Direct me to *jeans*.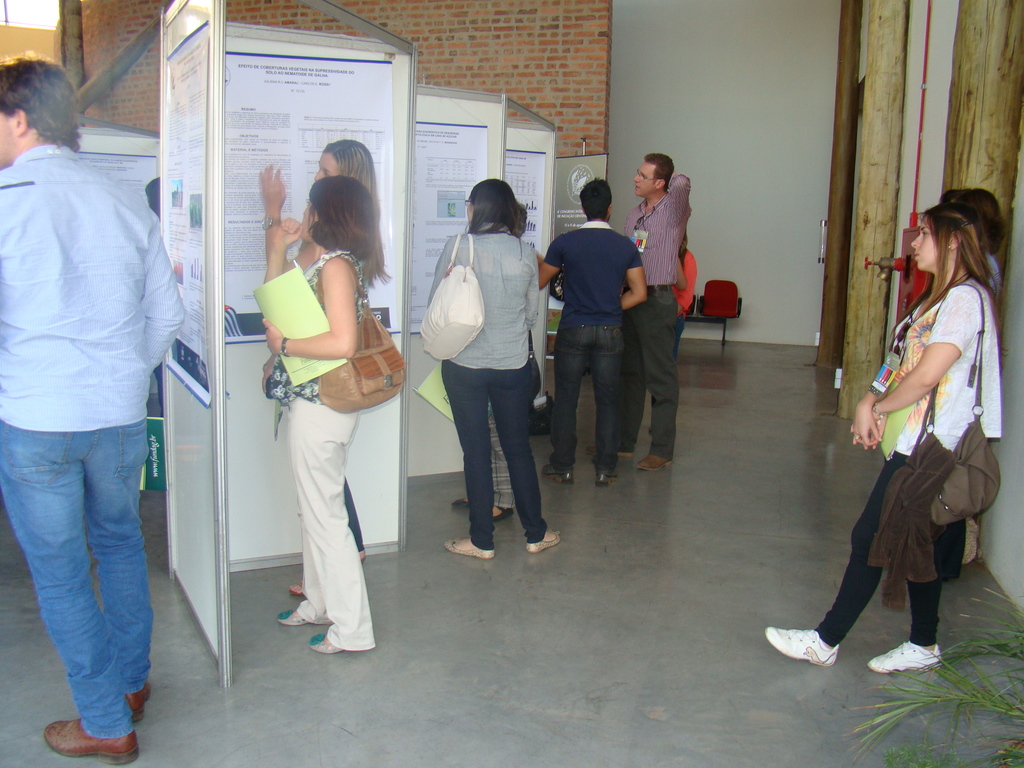
Direction: 440/361/547/547.
